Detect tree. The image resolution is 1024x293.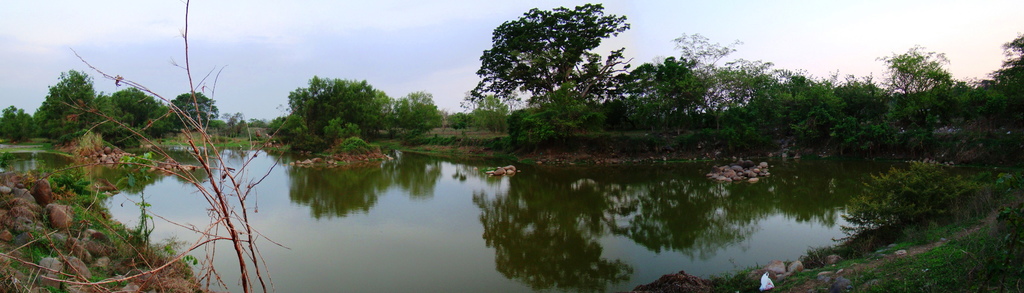
rect(280, 70, 450, 146).
